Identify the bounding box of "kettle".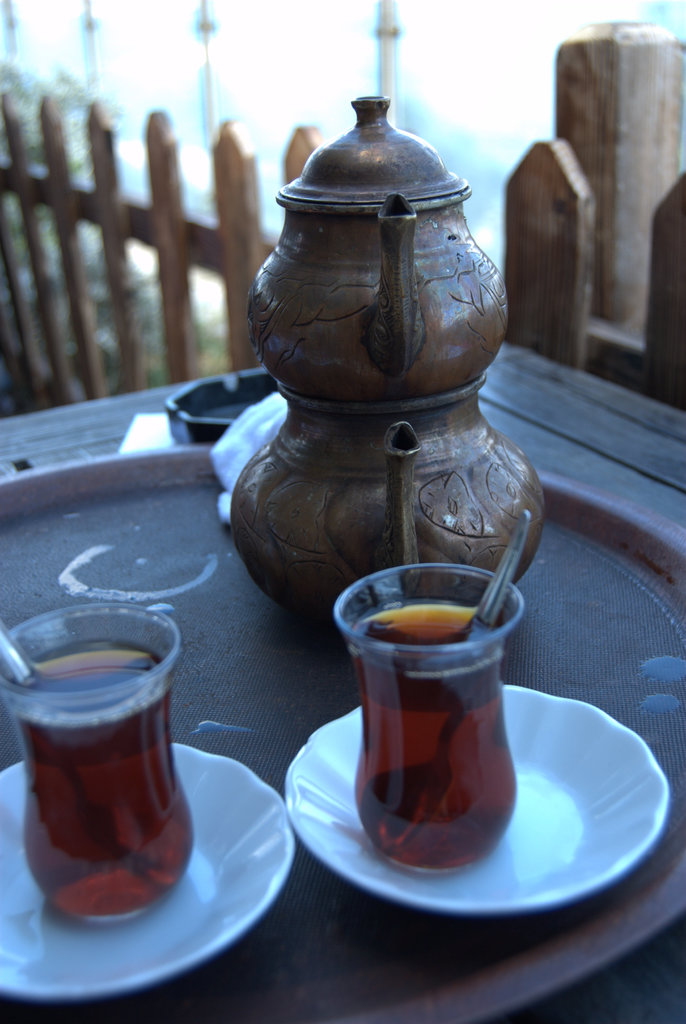
bbox=(229, 395, 550, 659).
